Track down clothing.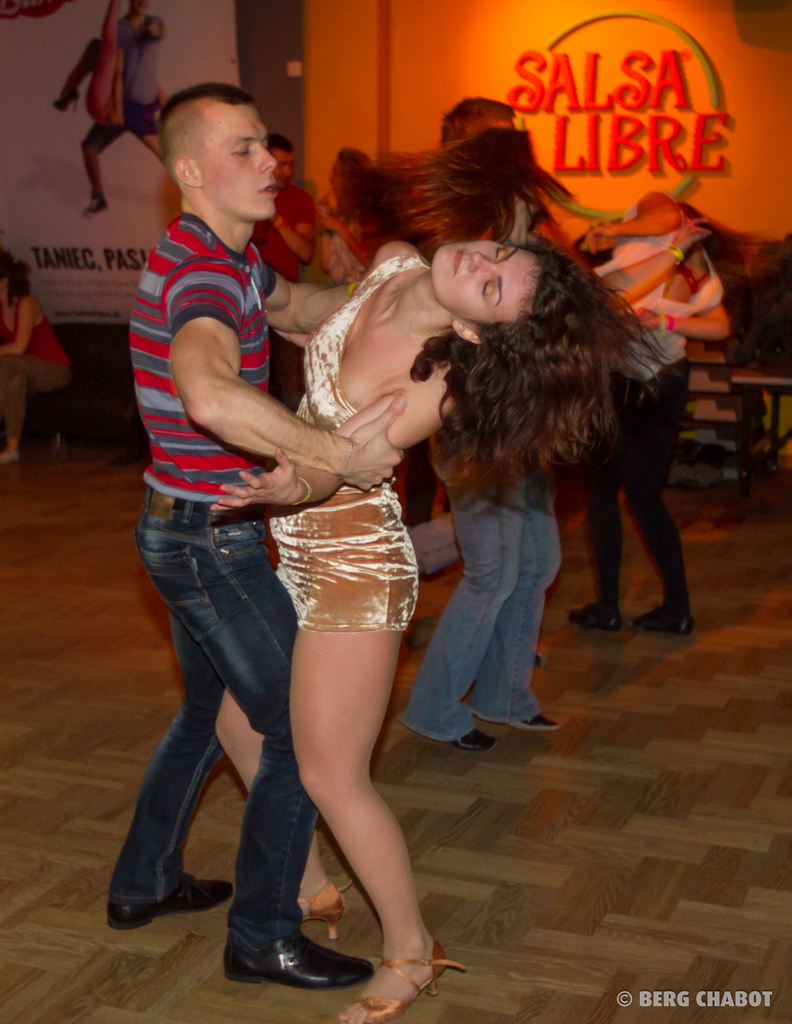
Tracked to BBox(104, 211, 317, 947).
